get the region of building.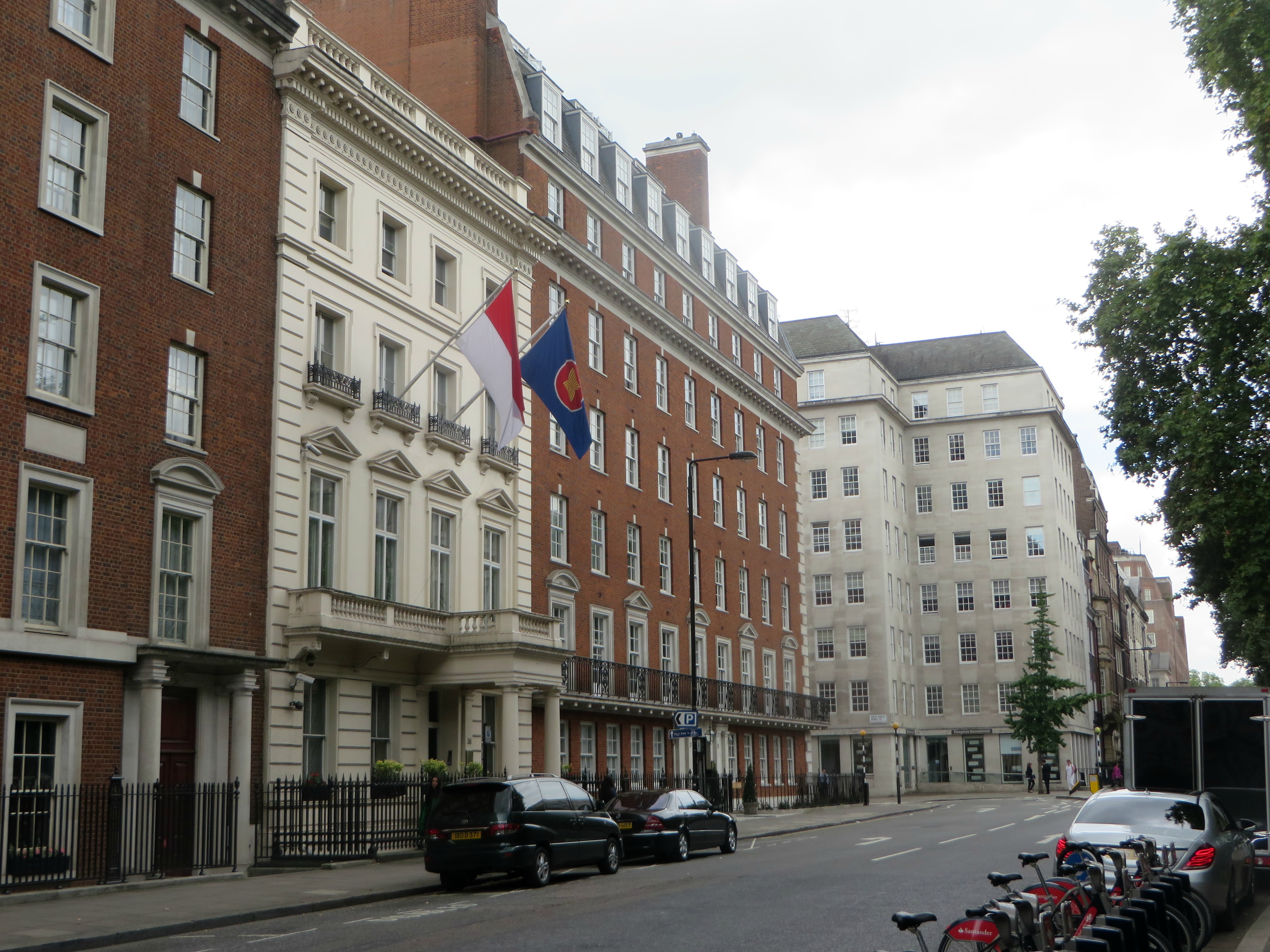
box=[339, 137, 359, 247].
